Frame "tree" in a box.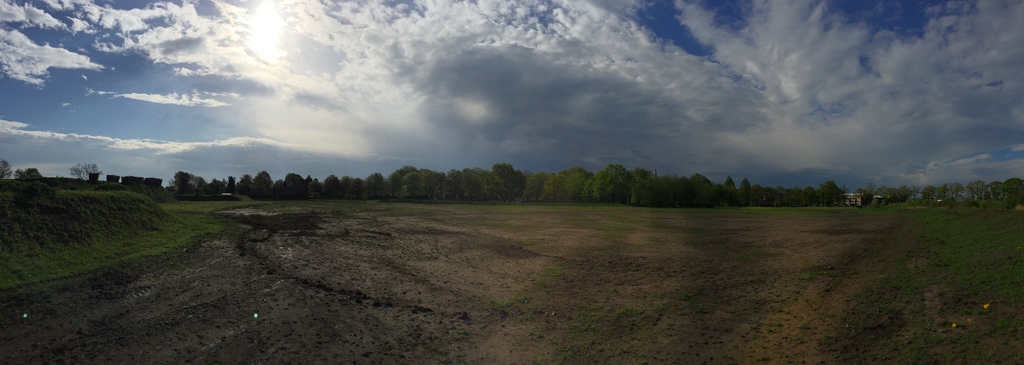
left=17, top=165, right=45, bottom=185.
